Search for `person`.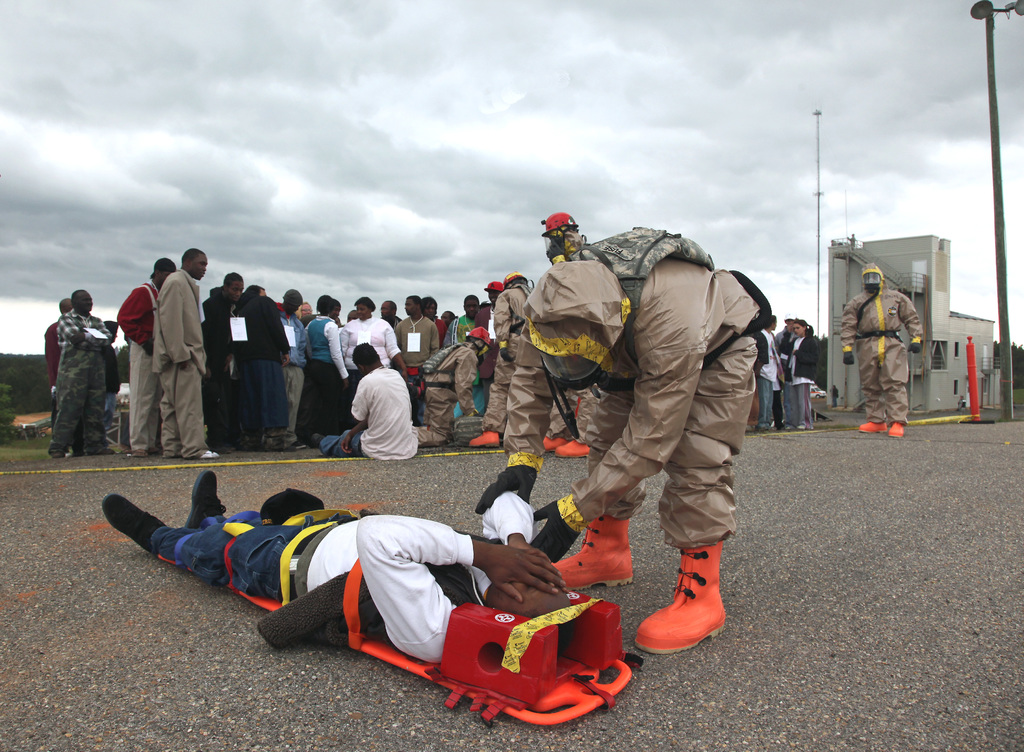
Found at left=42, top=295, right=74, bottom=428.
